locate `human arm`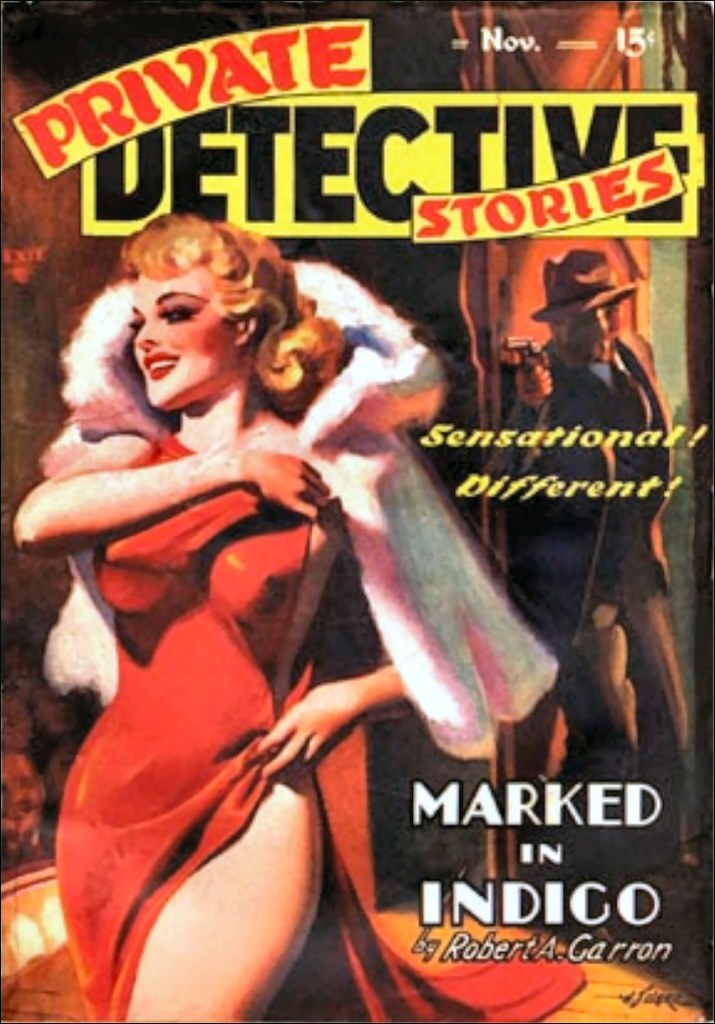
rect(6, 396, 255, 552)
